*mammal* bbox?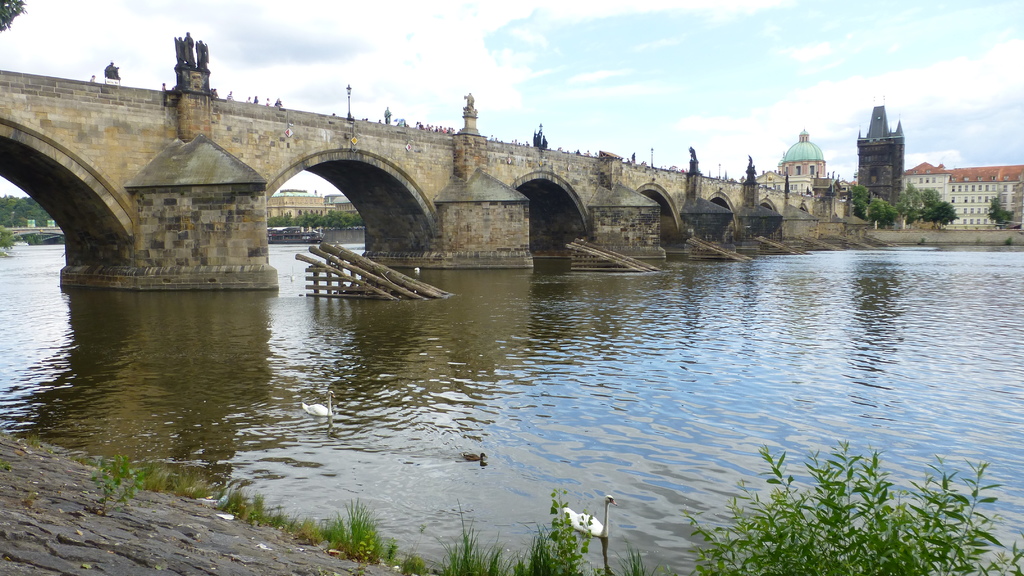
BBox(459, 126, 461, 129)
